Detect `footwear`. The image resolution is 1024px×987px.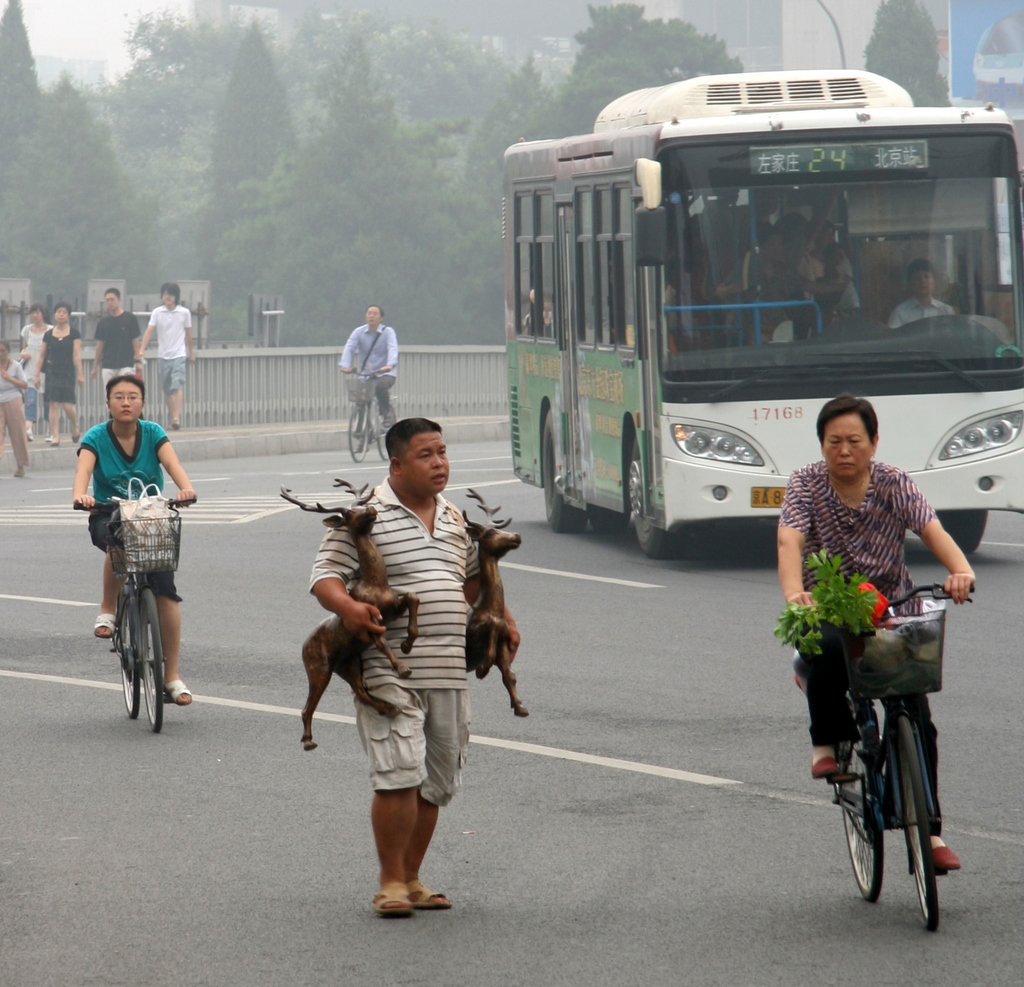
locate(16, 468, 36, 482).
